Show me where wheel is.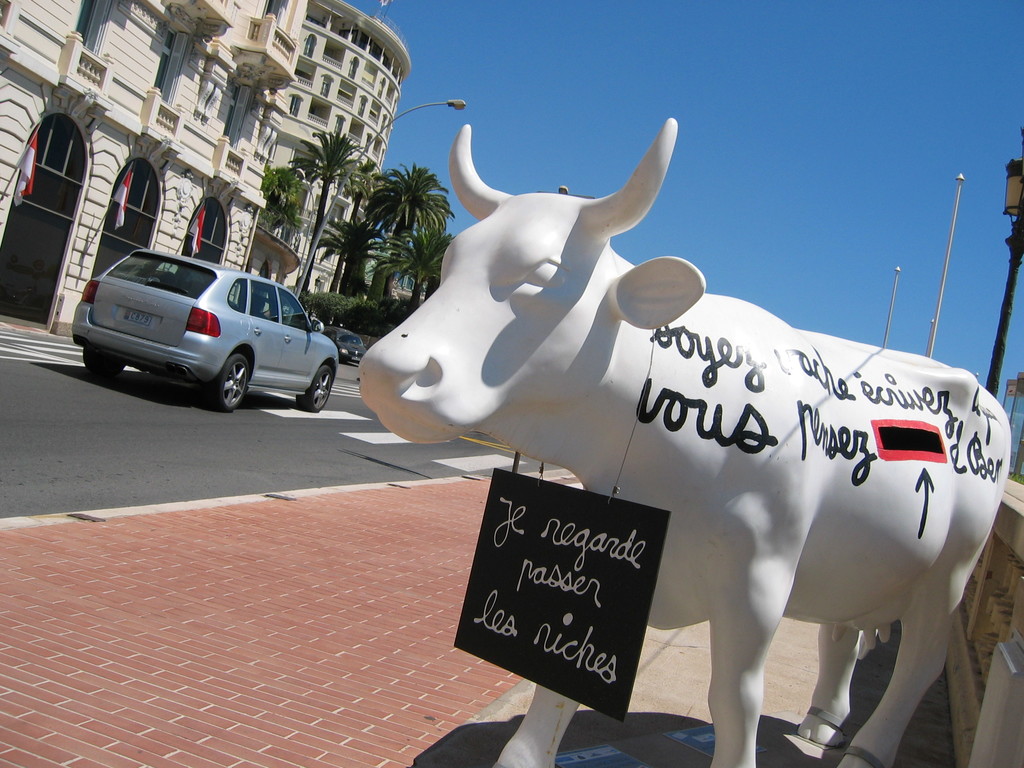
wheel is at <bbox>216, 354, 247, 410</bbox>.
